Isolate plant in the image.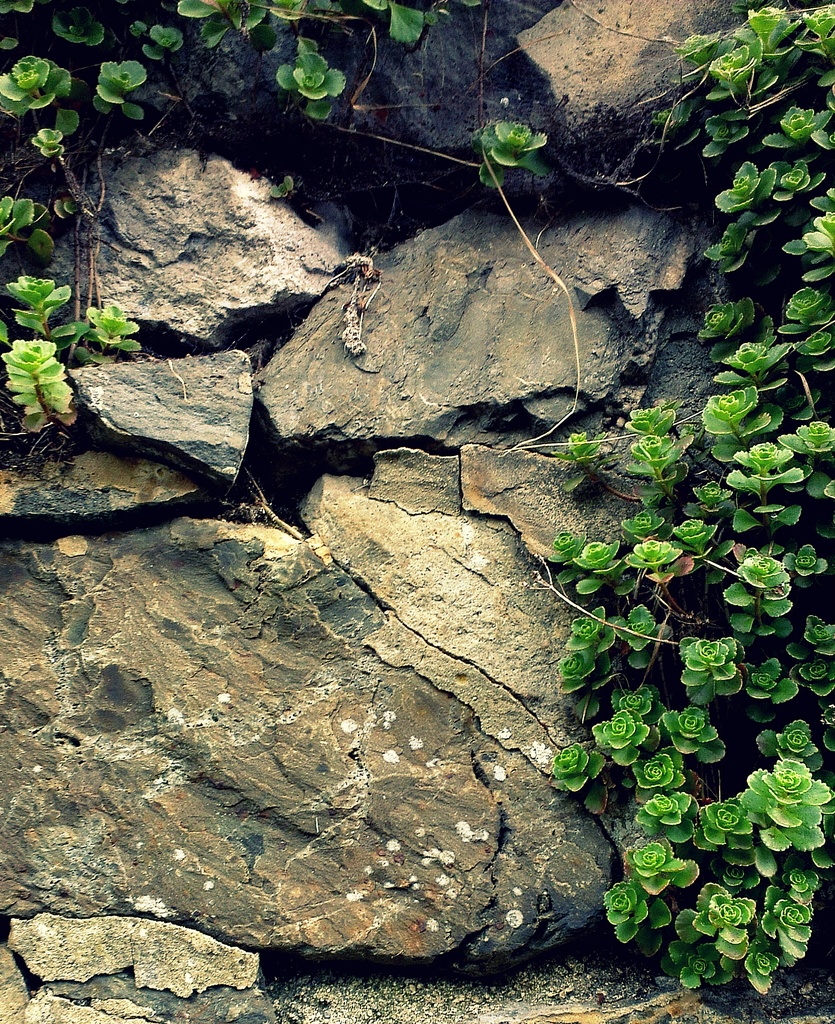
Isolated region: {"left": 0, "top": 191, "right": 56, "bottom": 266}.
